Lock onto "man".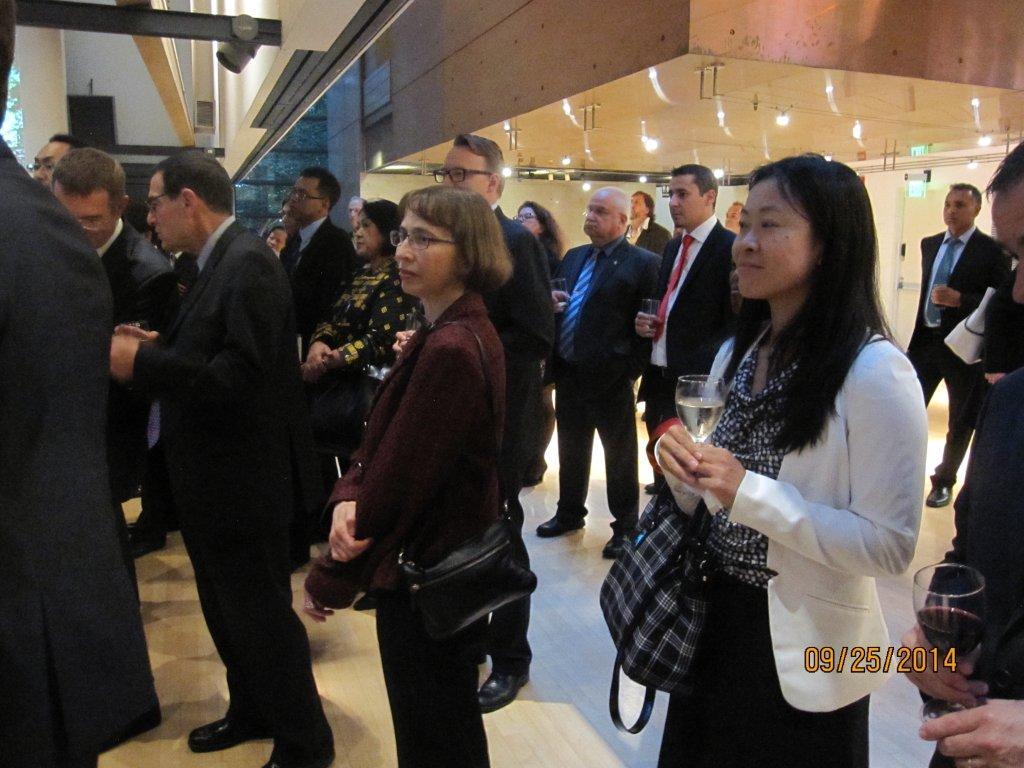
Locked: 349, 192, 363, 228.
